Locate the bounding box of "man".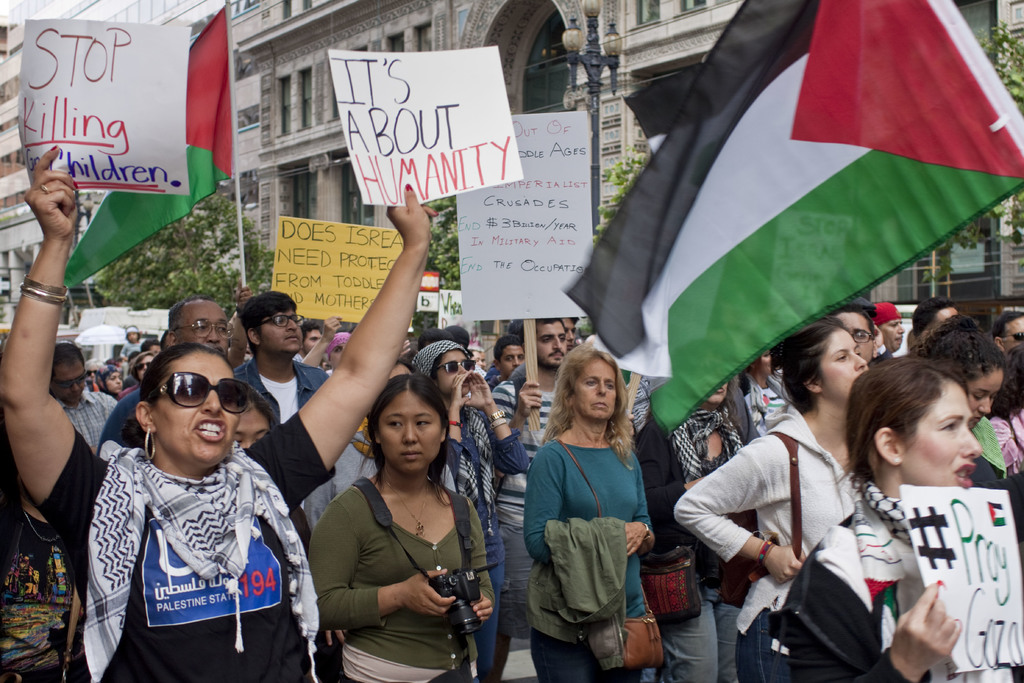
Bounding box: (231,288,333,436).
